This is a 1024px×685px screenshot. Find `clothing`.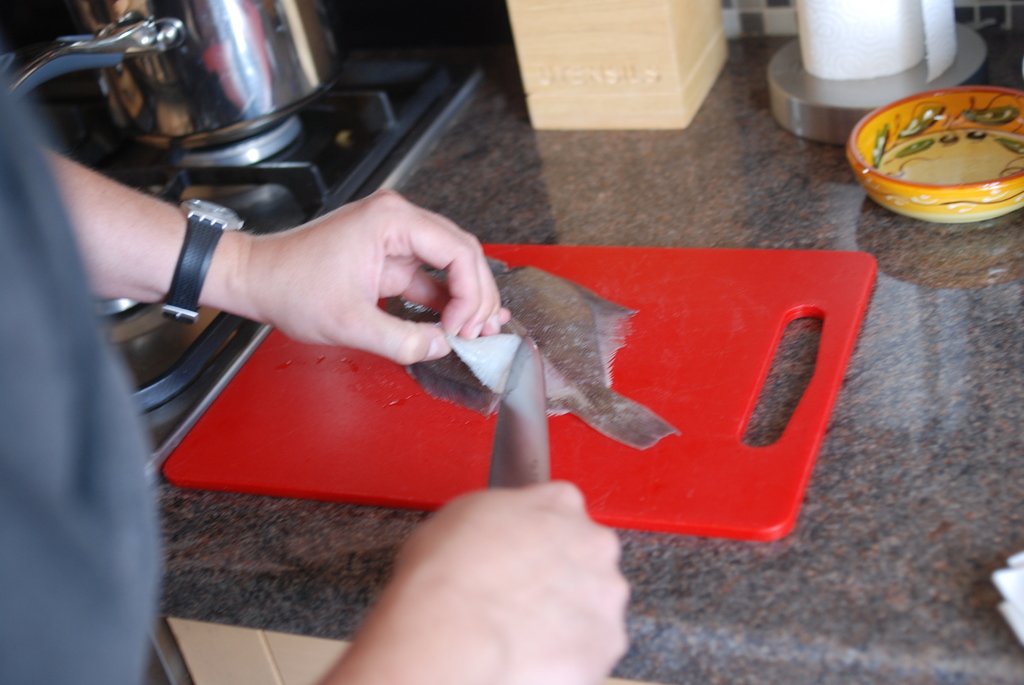
Bounding box: locate(0, 59, 162, 684).
